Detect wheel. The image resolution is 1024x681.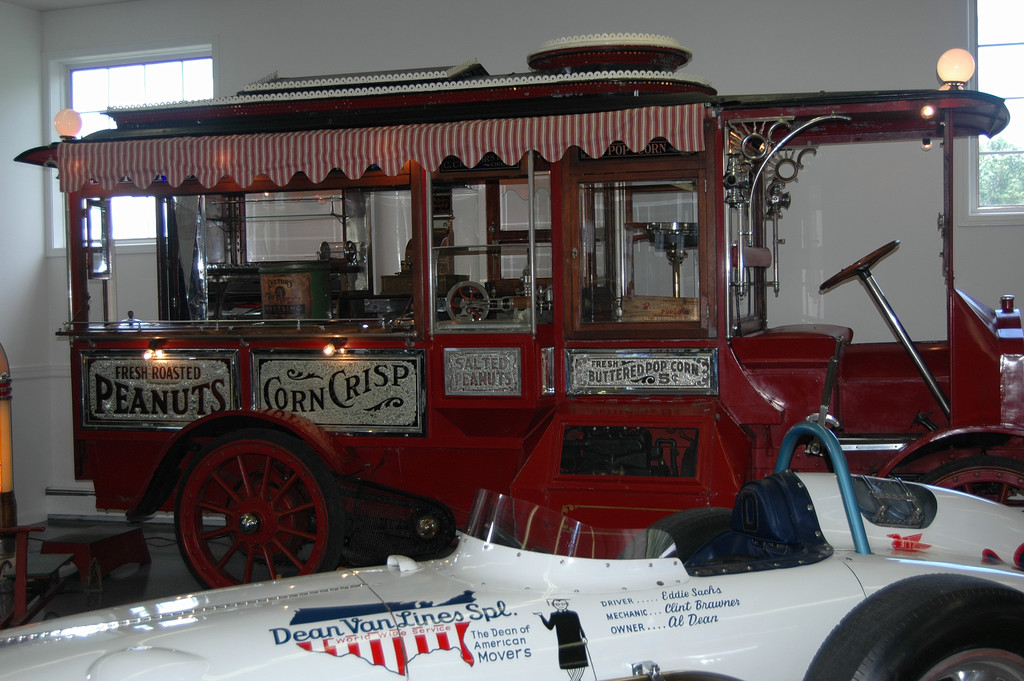
locate(150, 426, 336, 581).
